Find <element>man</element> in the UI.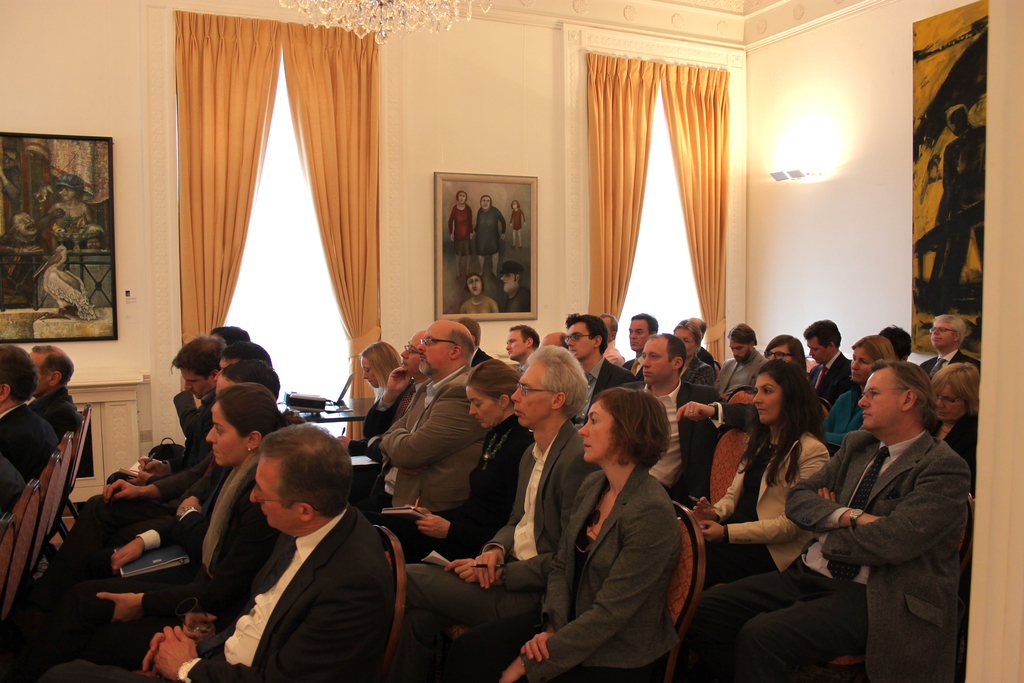
UI element at x1=914, y1=314, x2=986, y2=386.
